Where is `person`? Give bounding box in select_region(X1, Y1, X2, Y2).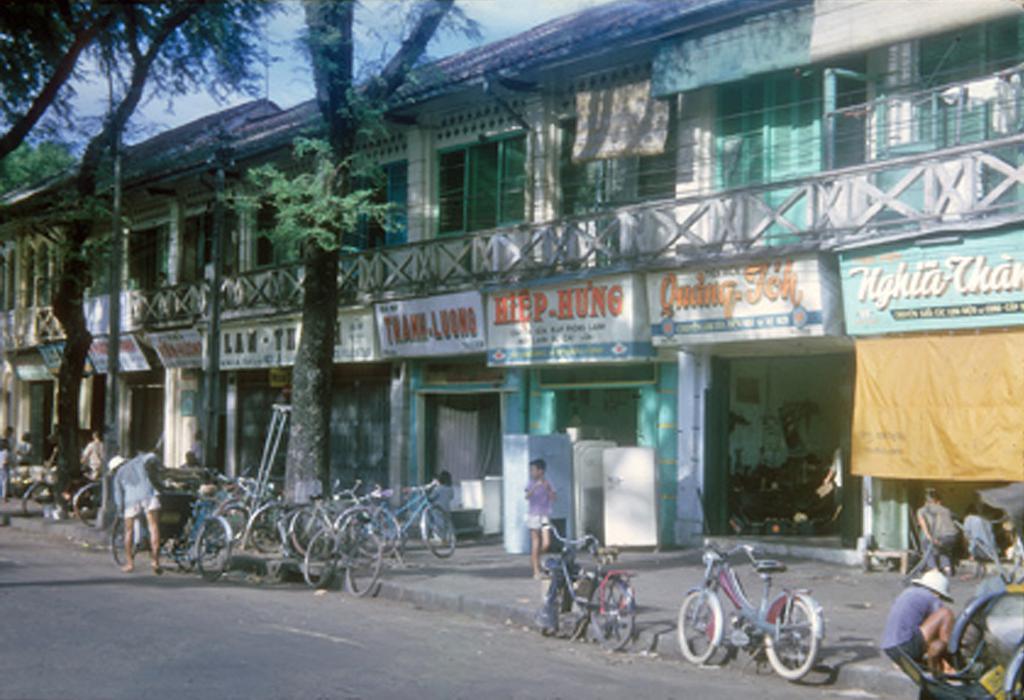
select_region(0, 424, 14, 444).
